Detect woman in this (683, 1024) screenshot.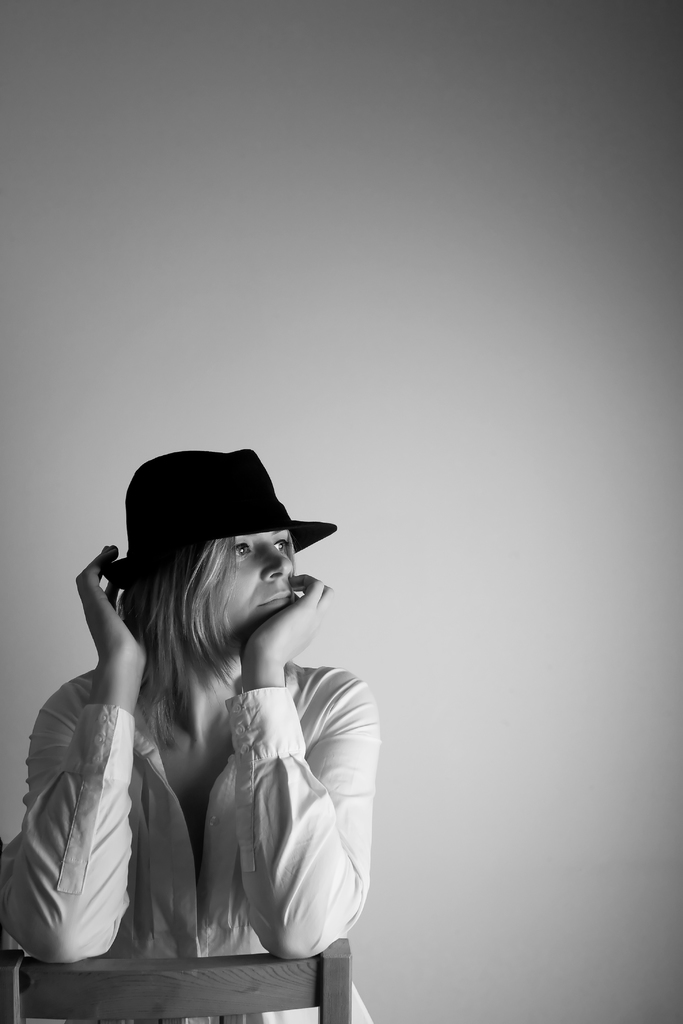
Detection: [14, 451, 389, 1016].
